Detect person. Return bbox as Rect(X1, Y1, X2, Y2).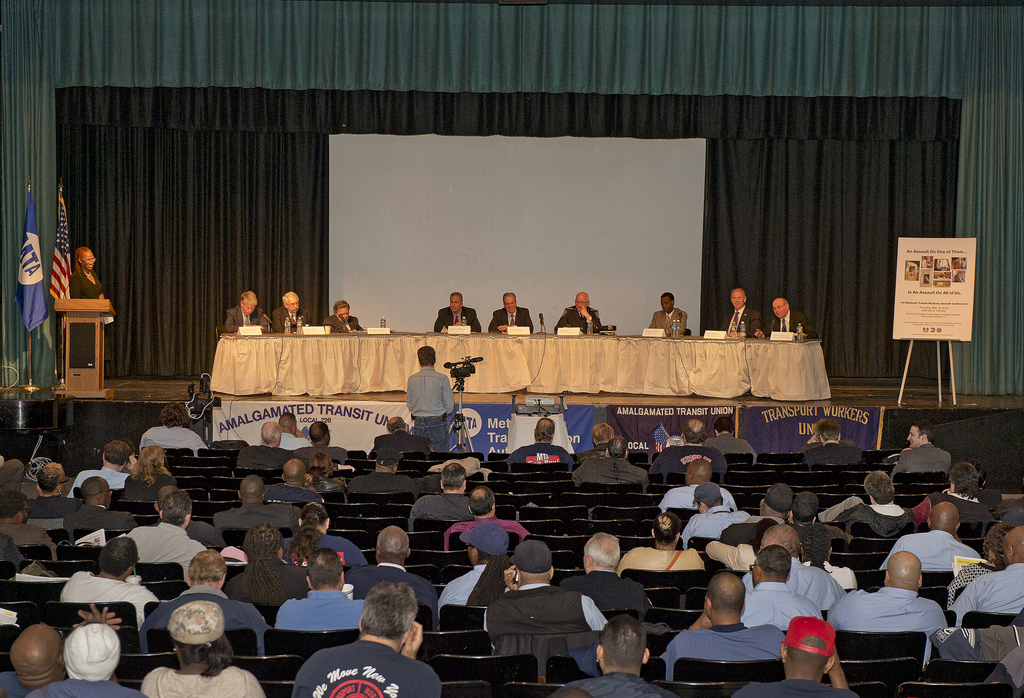
Rect(682, 482, 740, 543).
